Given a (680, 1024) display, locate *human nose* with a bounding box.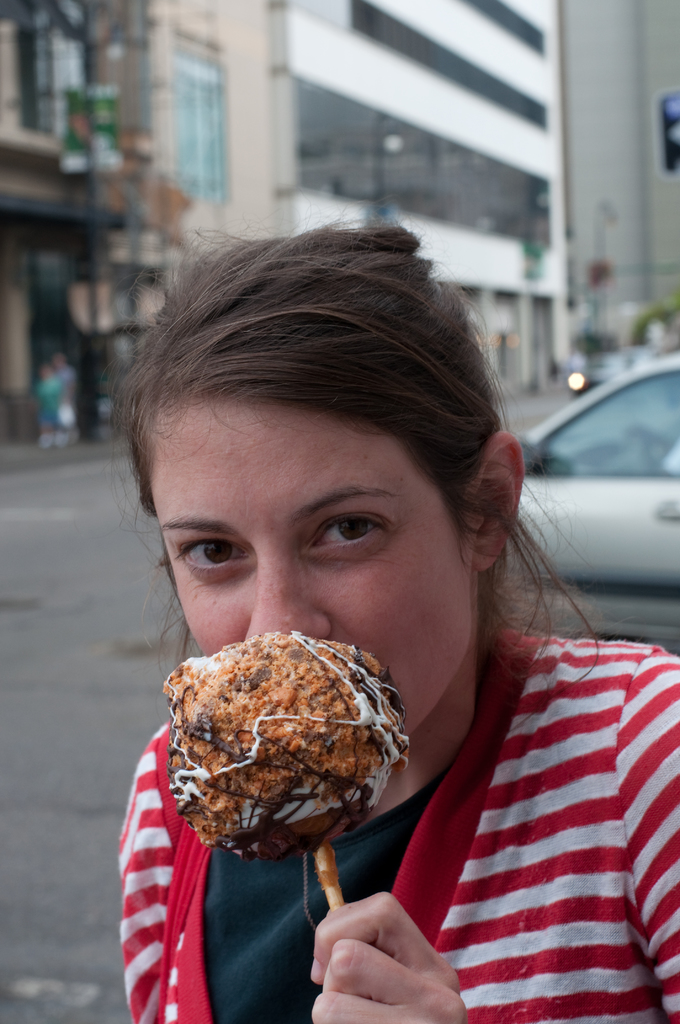
Located: pyautogui.locateOnScreen(248, 568, 324, 639).
